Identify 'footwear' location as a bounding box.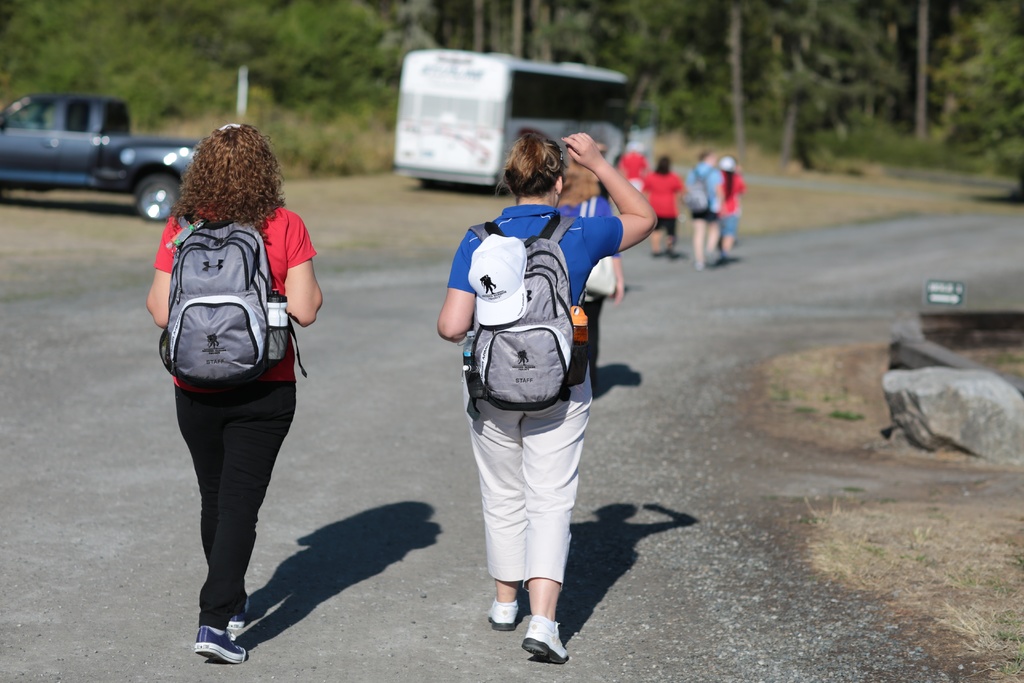
<region>225, 605, 248, 630</region>.
